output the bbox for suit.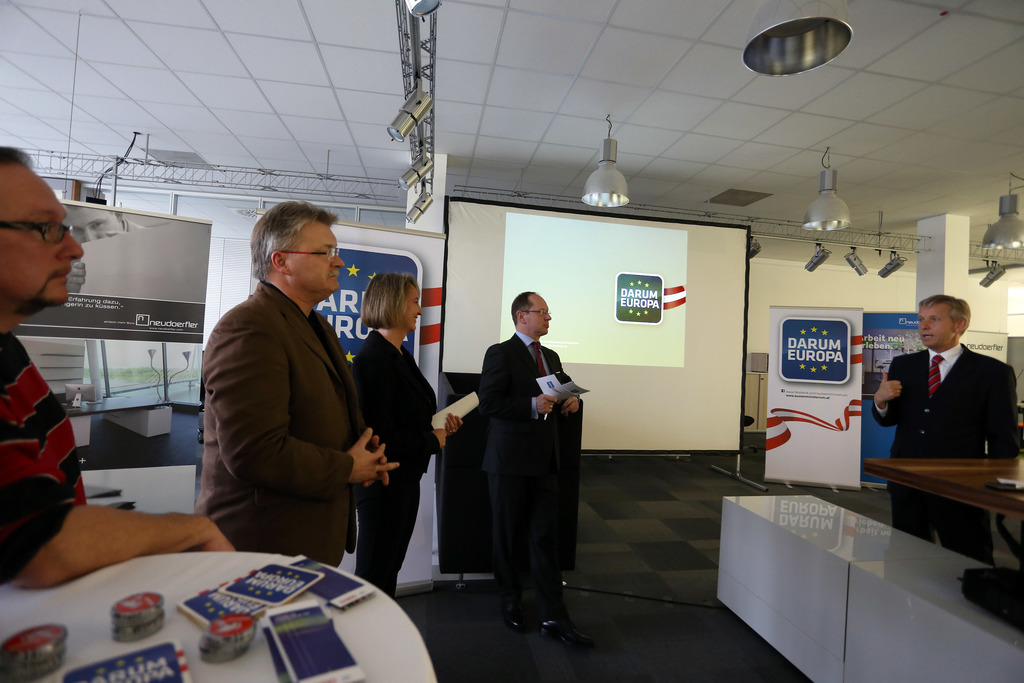
<region>351, 325, 440, 595</region>.
